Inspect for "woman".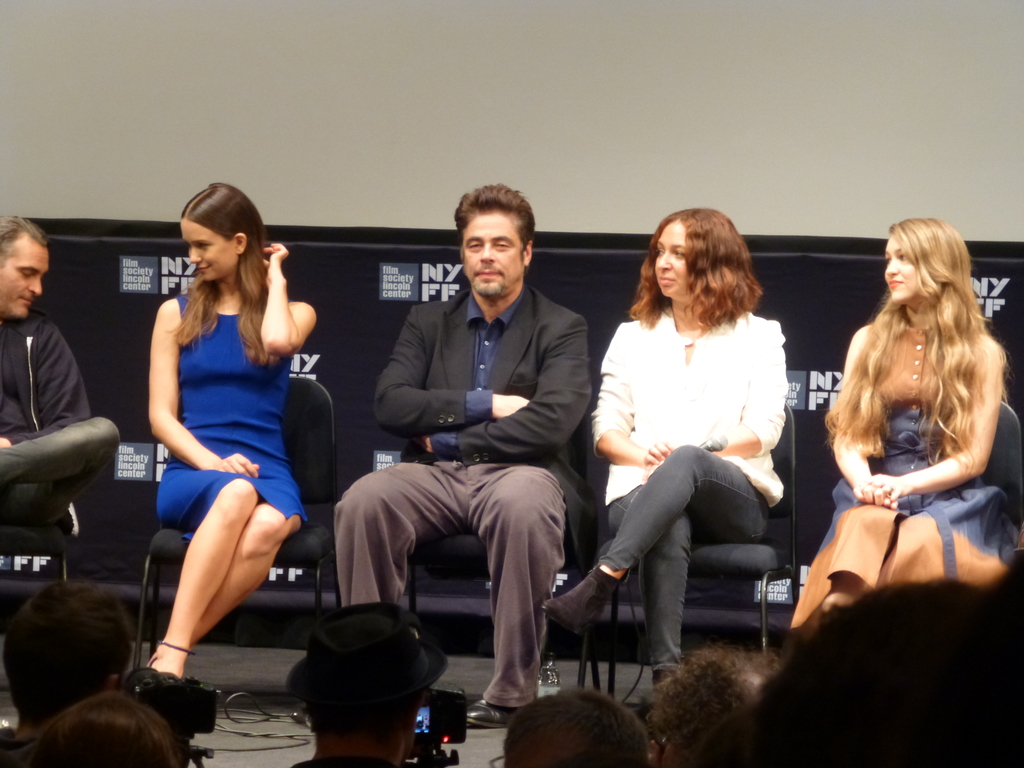
Inspection: box(781, 214, 1023, 641).
